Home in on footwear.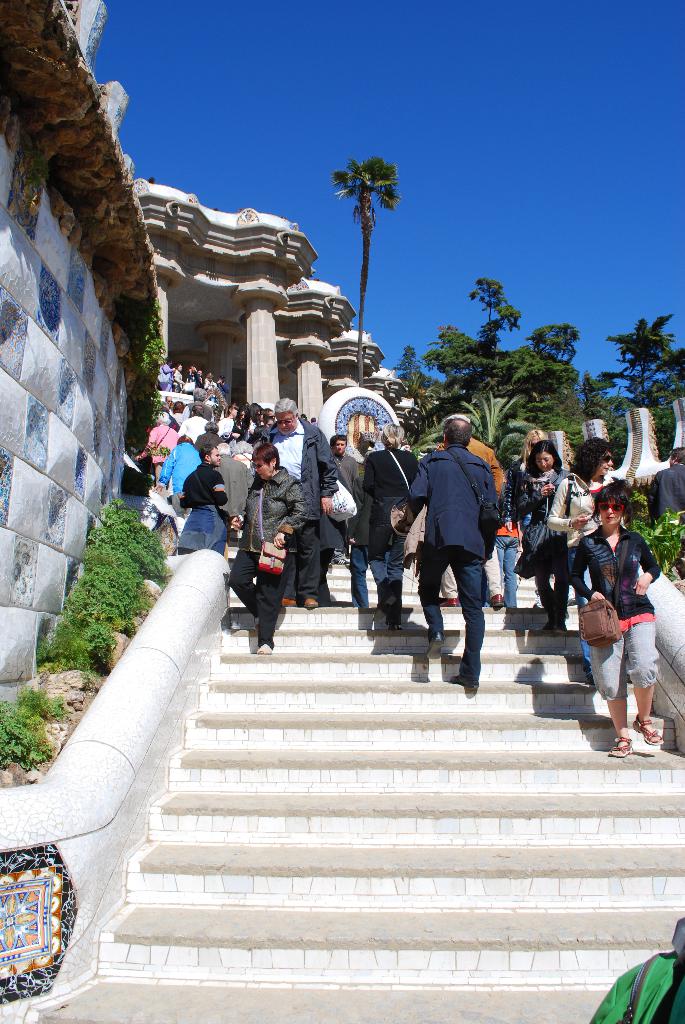
Homed in at (x1=448, y1=675, x2=483, y2=687).
